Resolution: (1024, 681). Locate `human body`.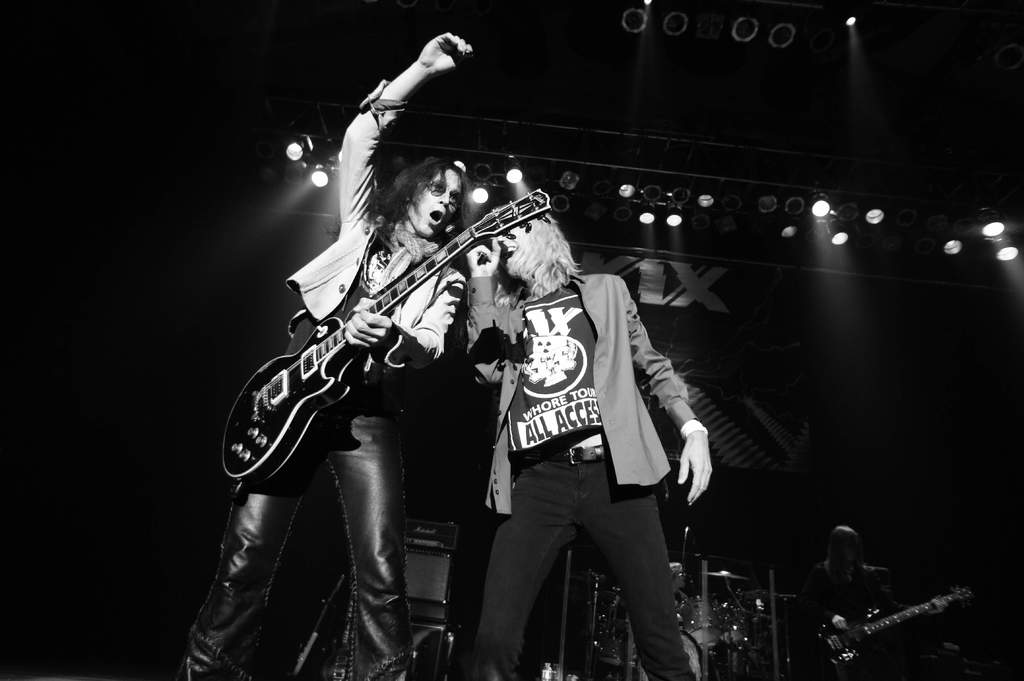
{"left": 177, "top": 28, "right": 479, "bottom": 680}.
